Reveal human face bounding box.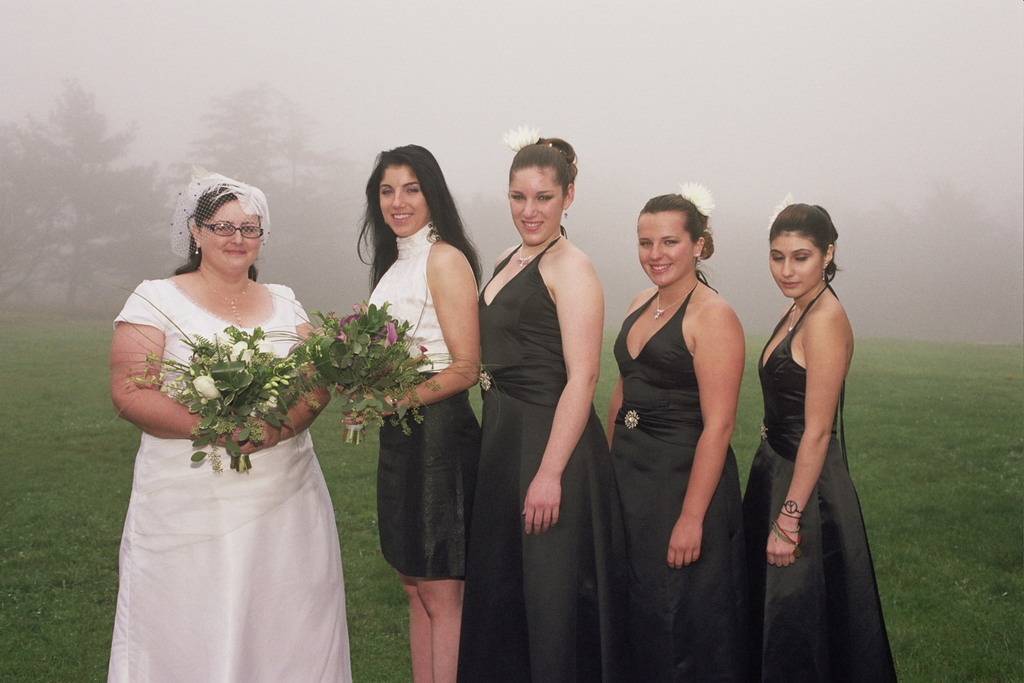
Revealed: {"left": 770, "top": 233, "right": 827, "bottom": 295}.
